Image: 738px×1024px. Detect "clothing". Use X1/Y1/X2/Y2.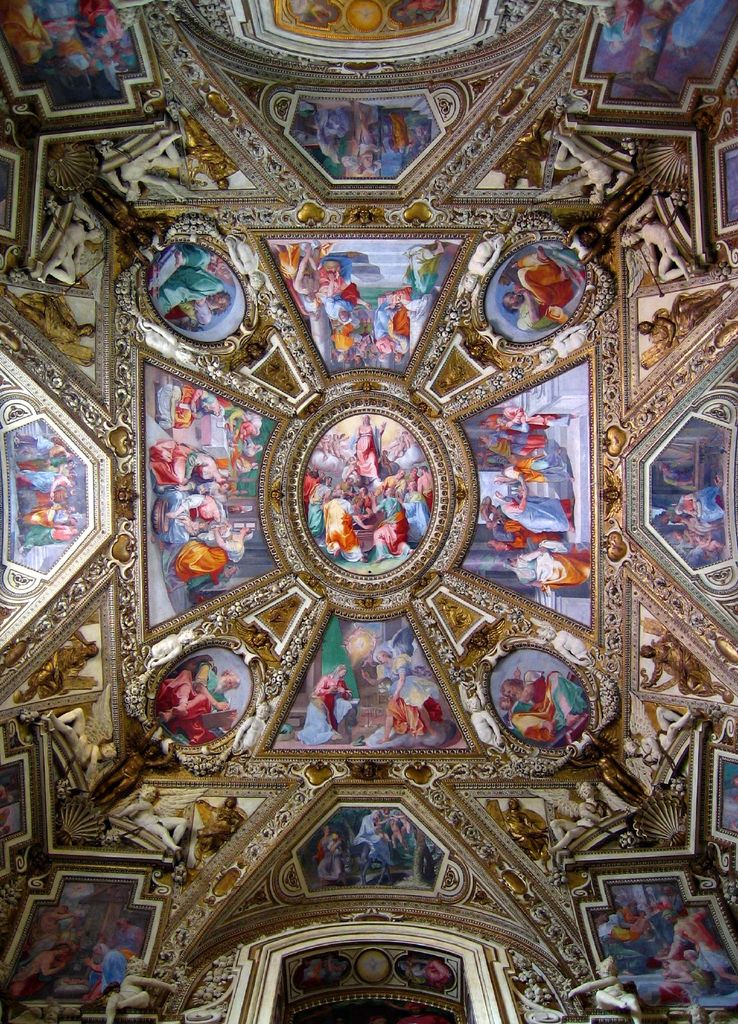
508/456/585/494.
